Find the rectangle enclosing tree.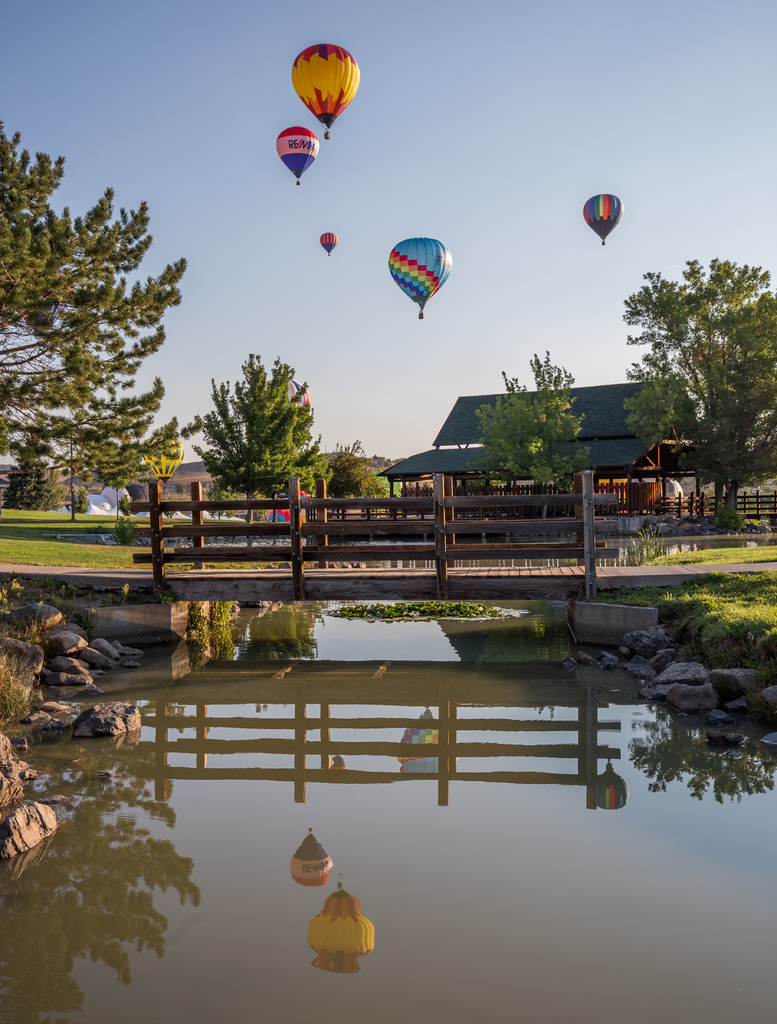
0:428:97:508.
